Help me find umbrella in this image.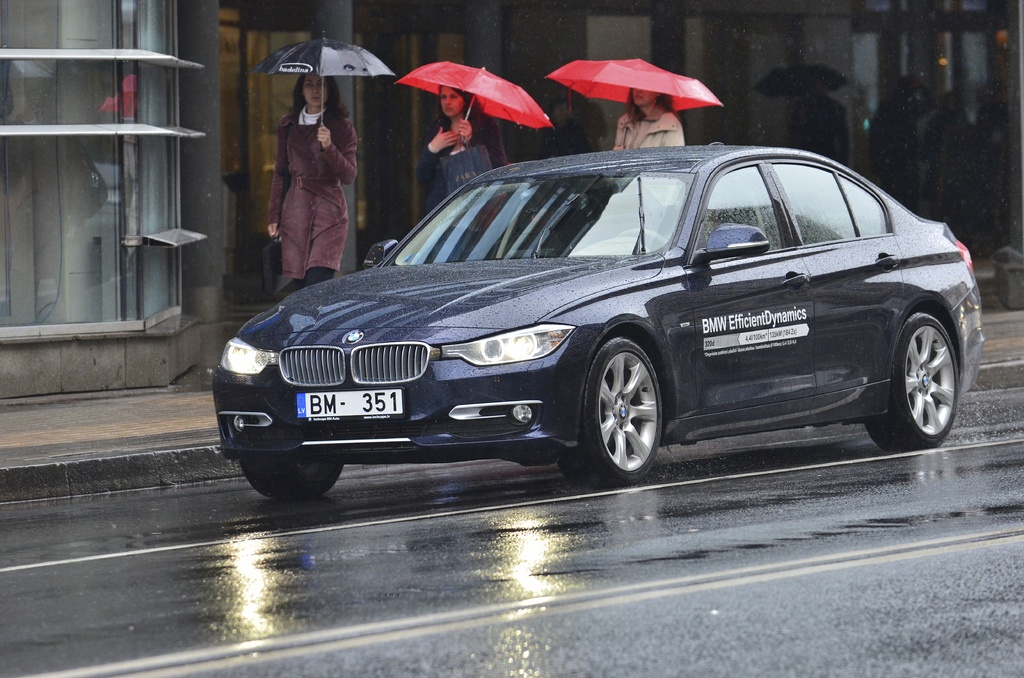
Found it: <bbox>756, 64, 847, 98</bbox>.
